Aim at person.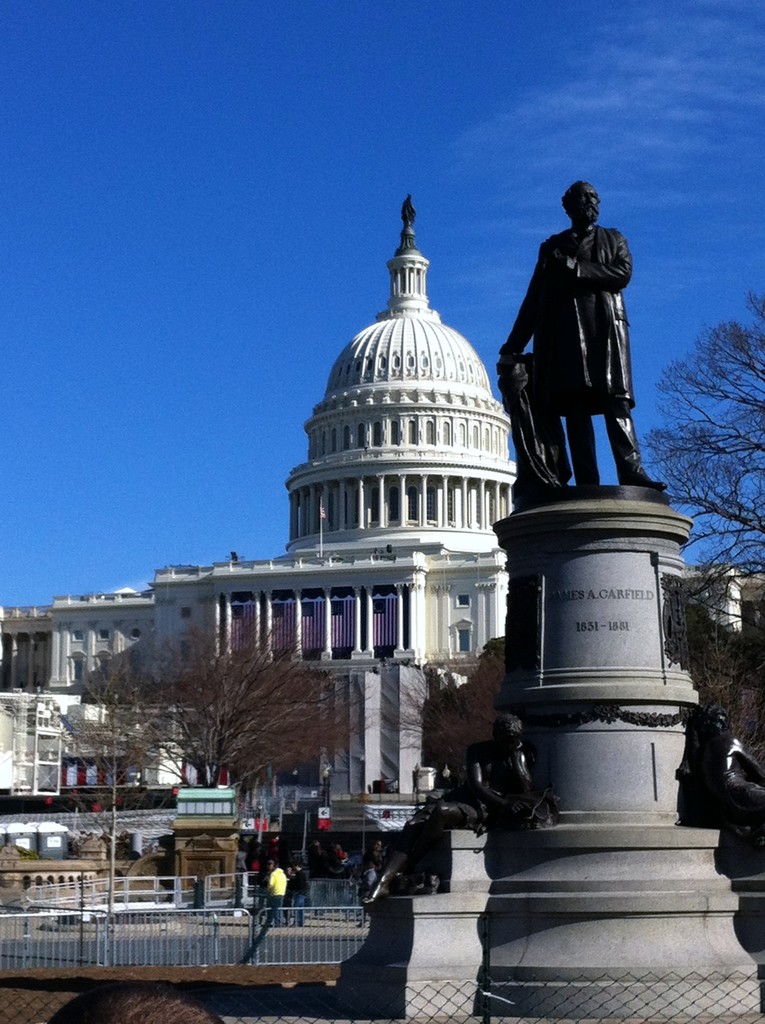
Aimed at detection(363, 713, 538, 908).
